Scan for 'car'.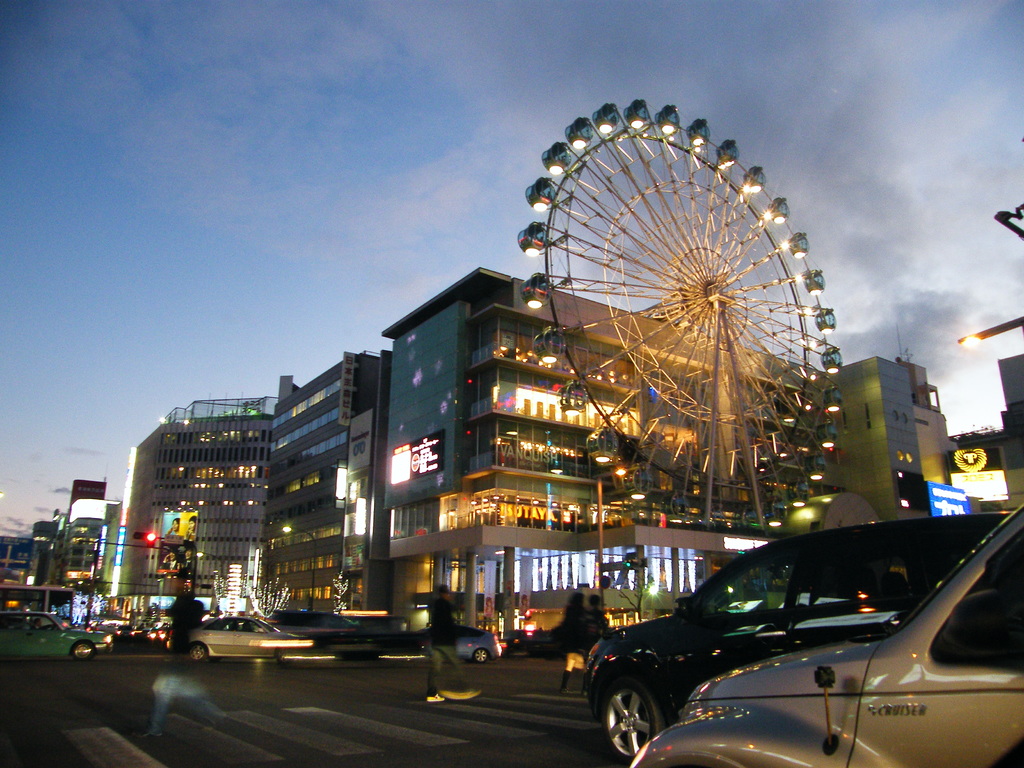
Scan result: (left=410, top=620, right=501, bottom=660).
